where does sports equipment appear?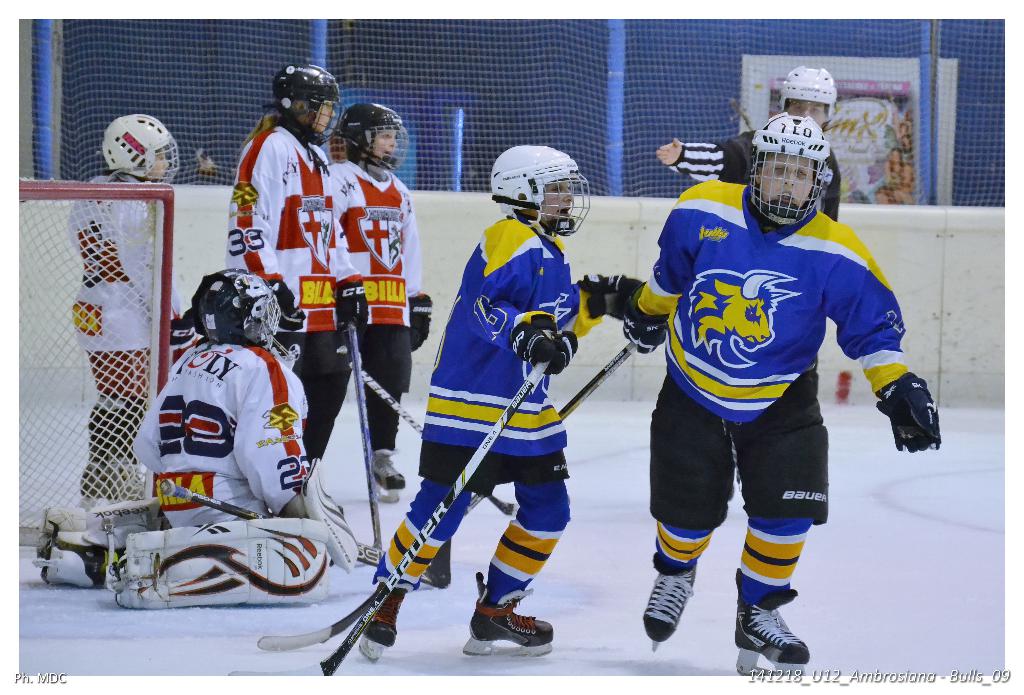
Appears at locate(164, 479, 388, 568).
